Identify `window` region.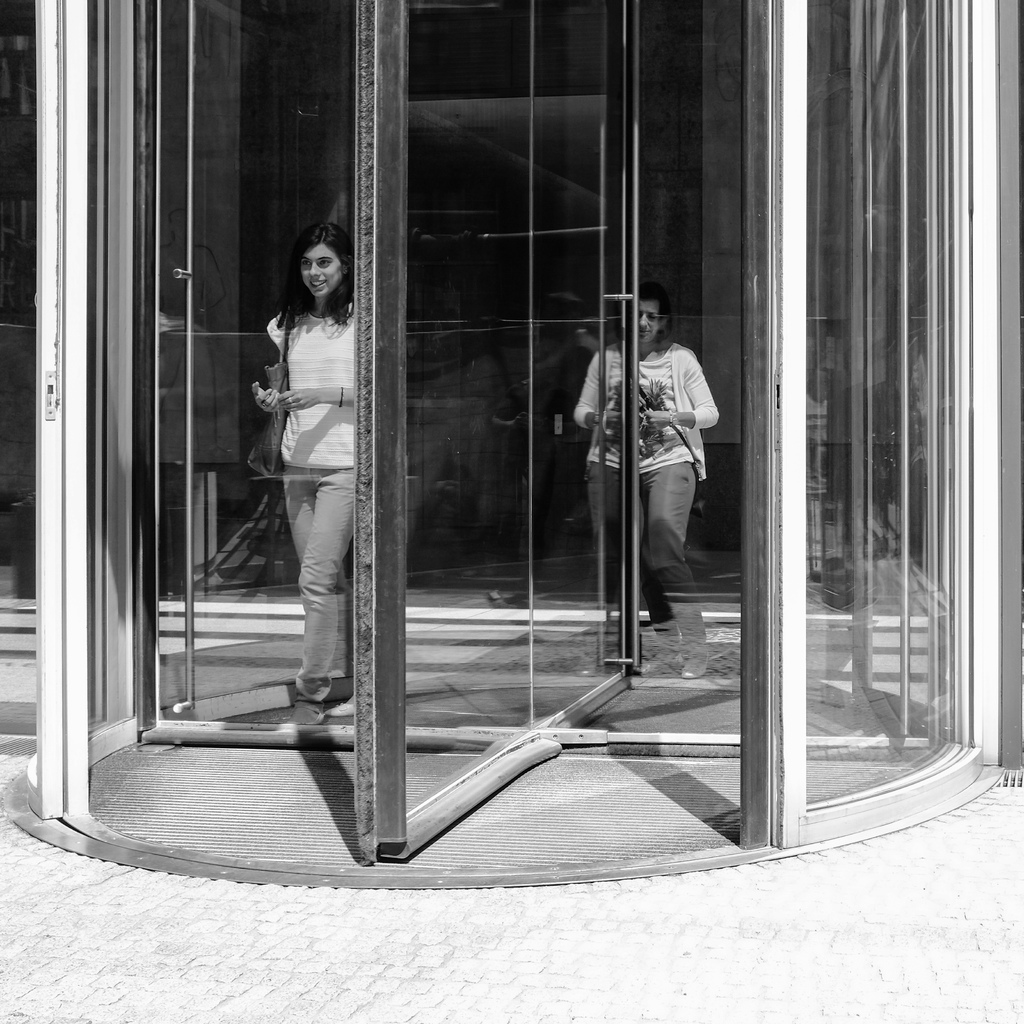
Region: <region>804, 0, 968, 819</region>.
